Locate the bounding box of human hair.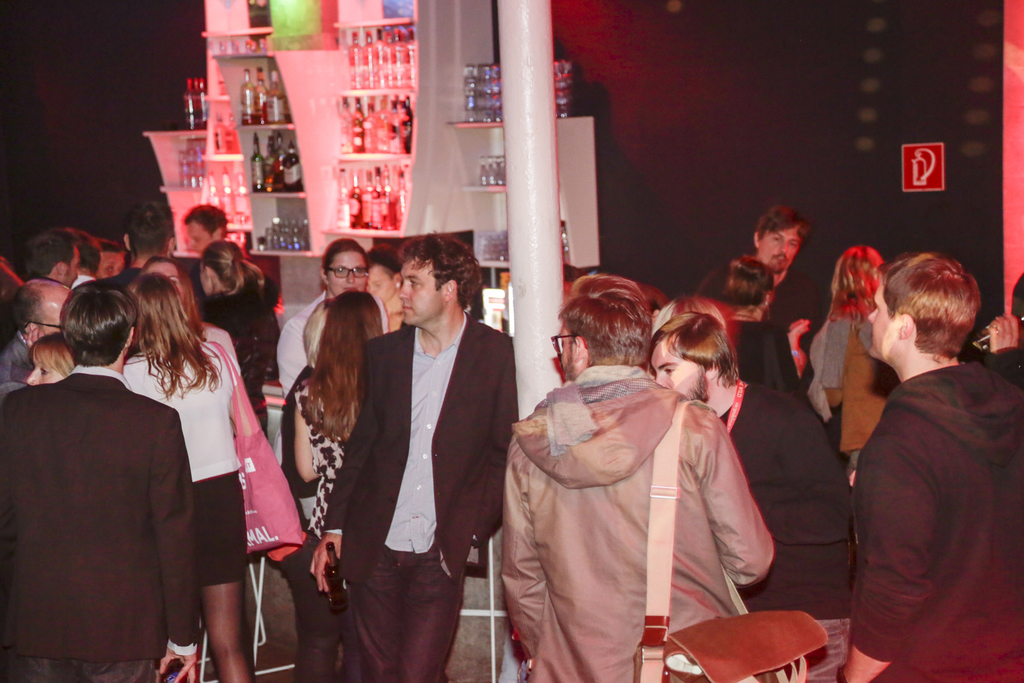
Bounding box: select_region(406, 235, 483, 311).
